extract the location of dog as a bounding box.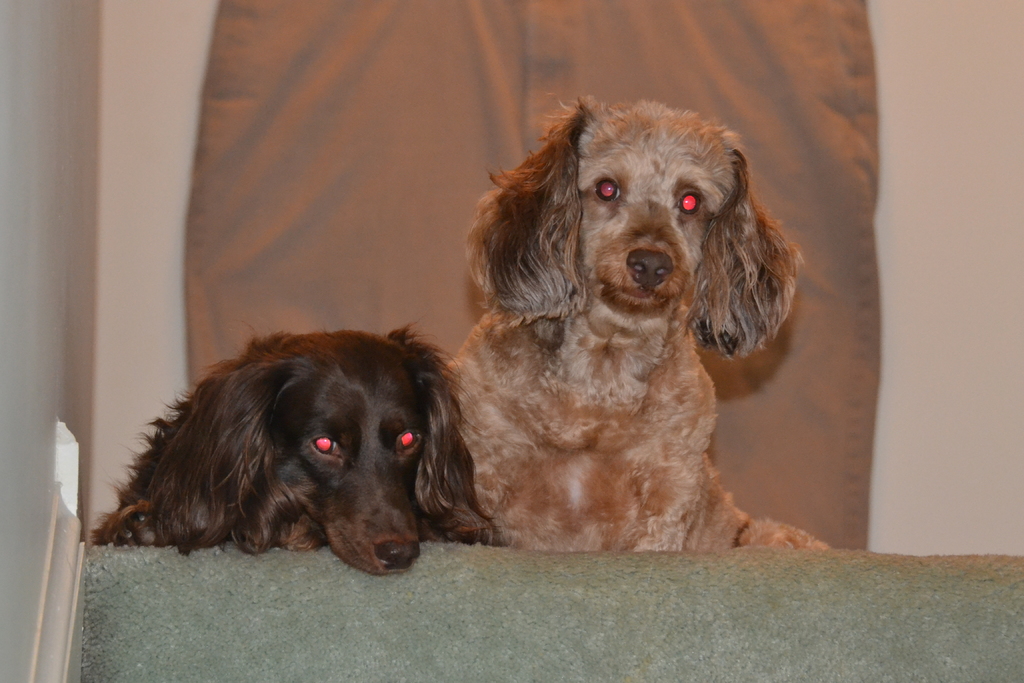
region(438, 92, 834, 551).
